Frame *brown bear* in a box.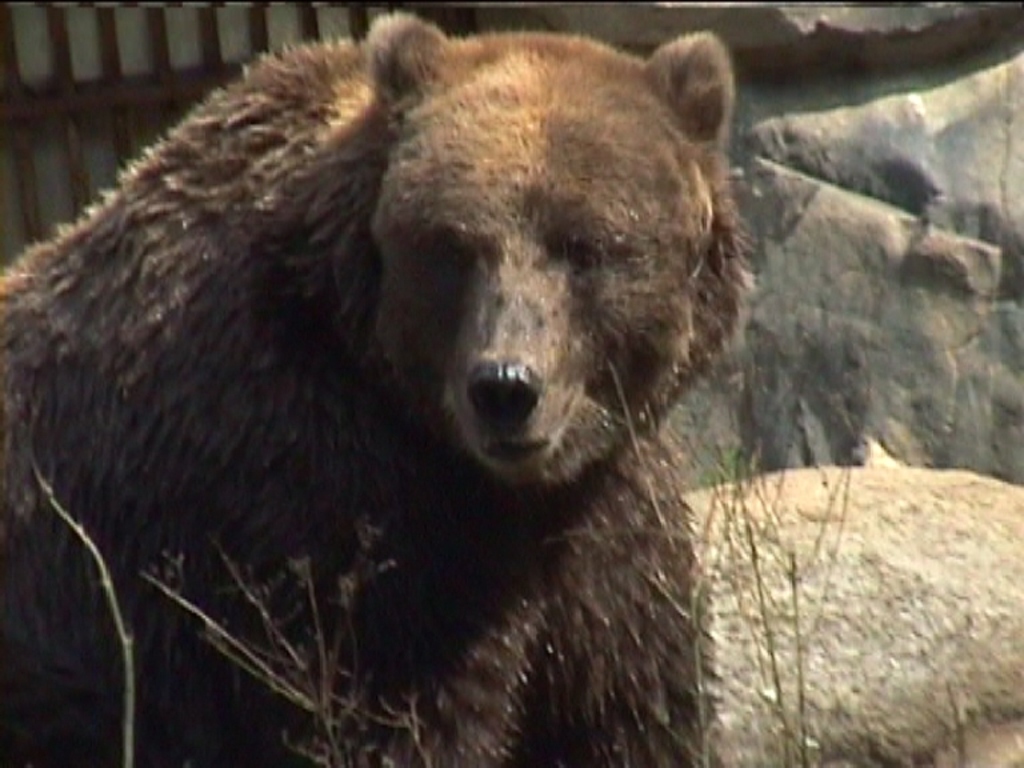
0:7:756:767.
